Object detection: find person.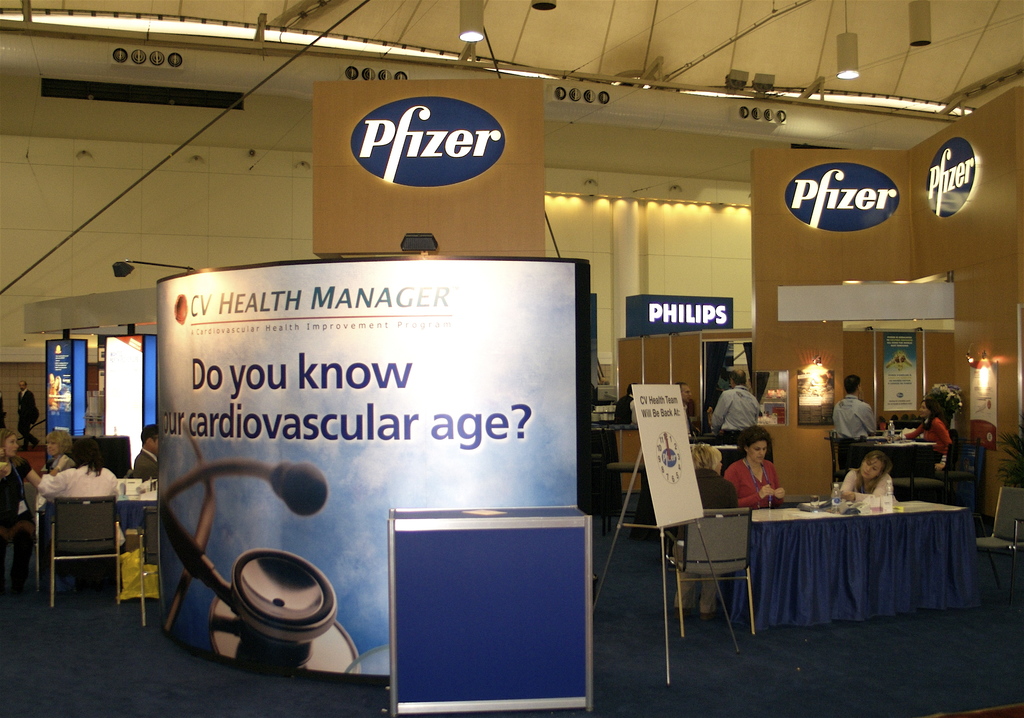
<bbox>42, 434, 70, 470</bbox>.
